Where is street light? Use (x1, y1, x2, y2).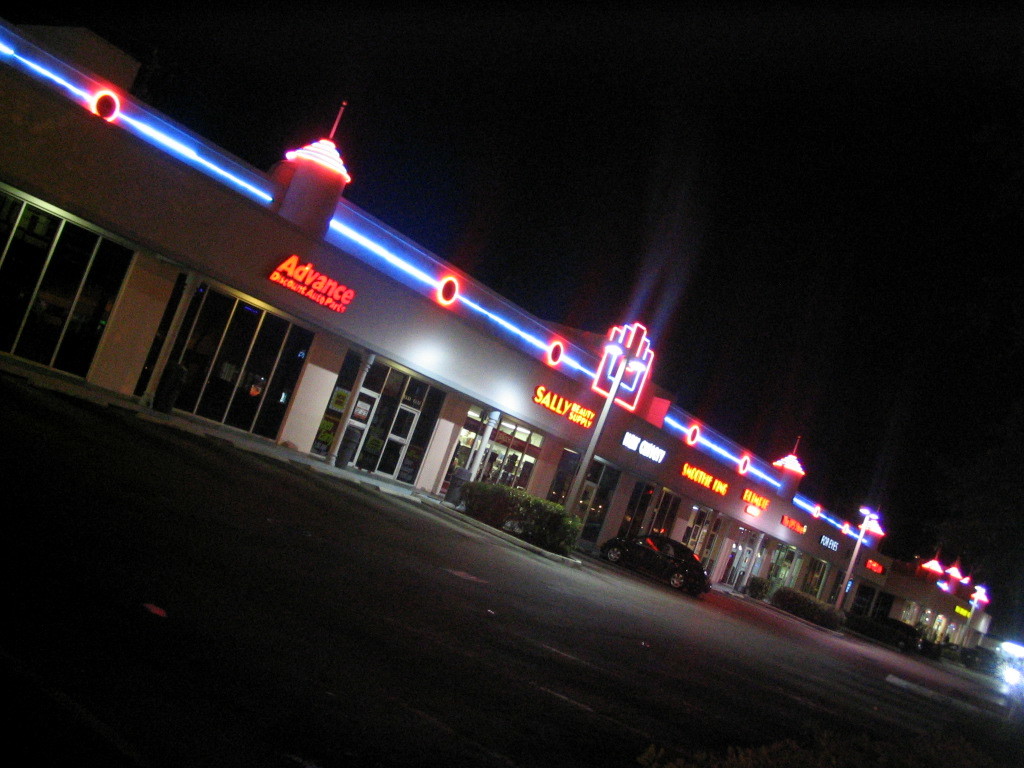
(830, 506, 886, 609).
